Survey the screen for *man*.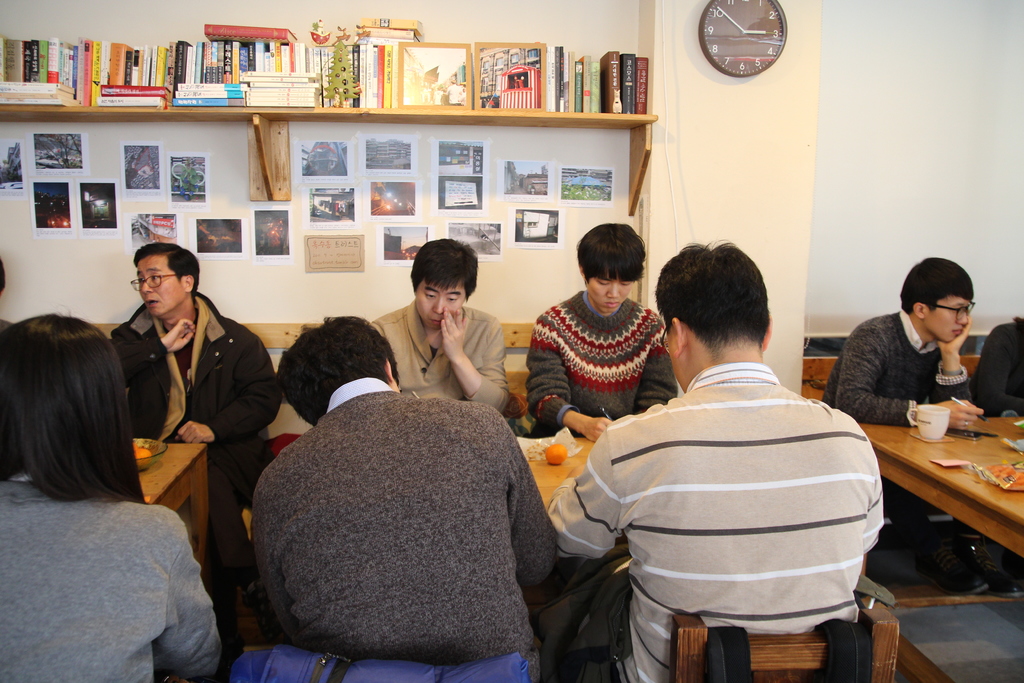
Survey found: select_region(106, 244, 282, 597).
